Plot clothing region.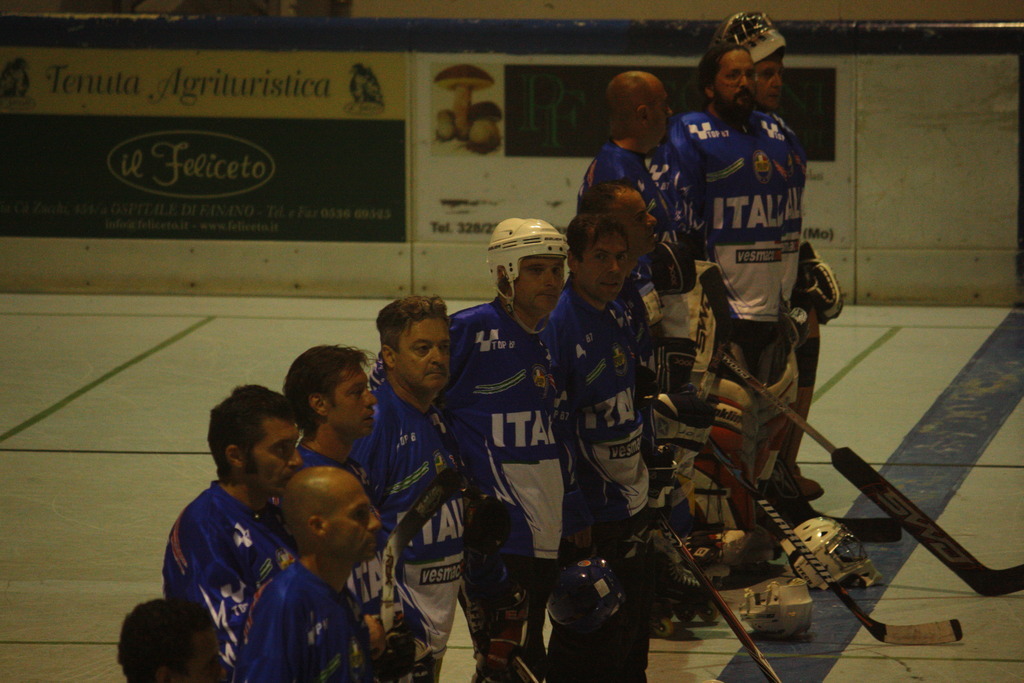
Plotted at 617 268 668 435.
